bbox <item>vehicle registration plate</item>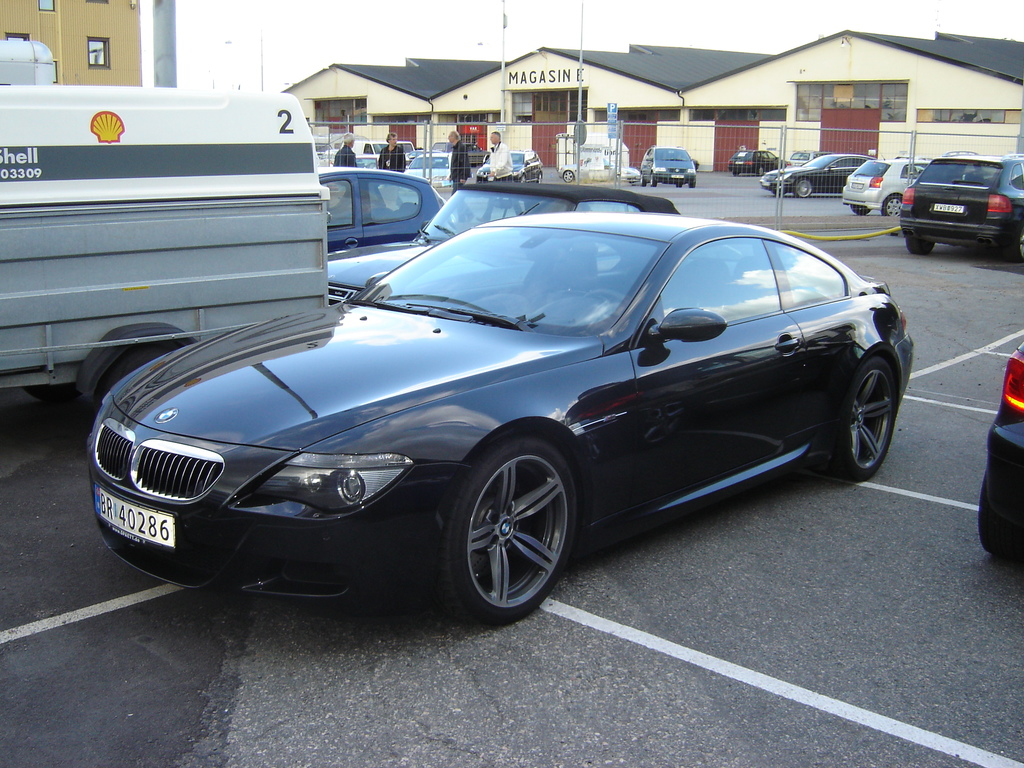
crop(933, 204, 963, 213)
